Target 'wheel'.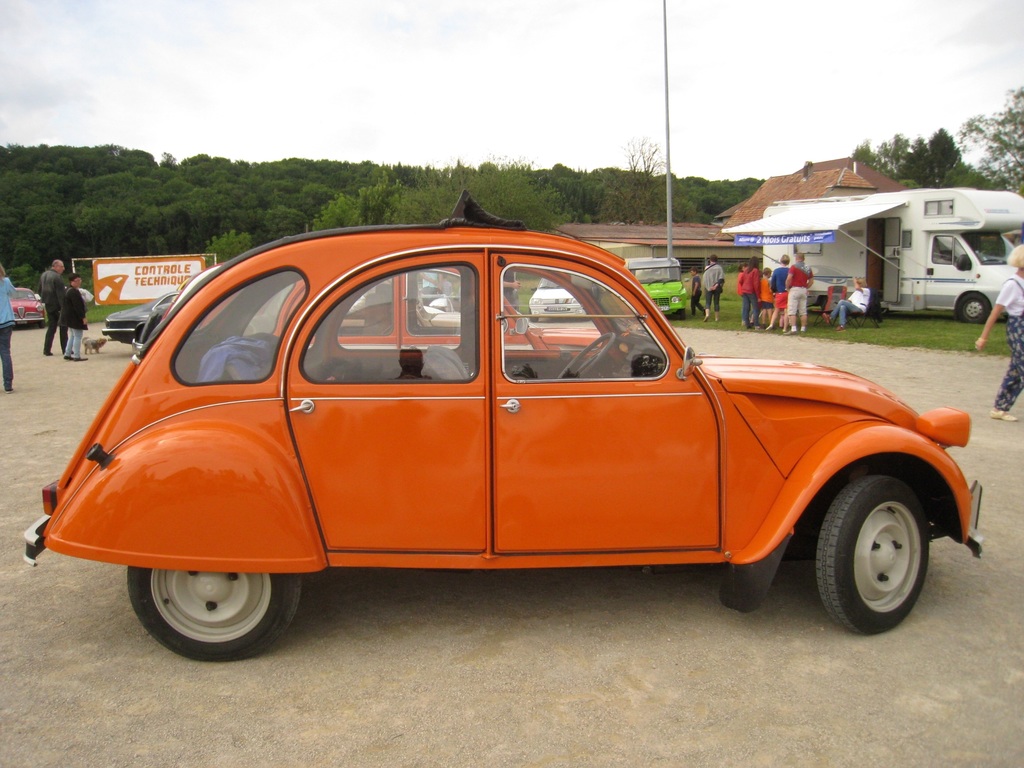
Target region: 128 572 301 666.
